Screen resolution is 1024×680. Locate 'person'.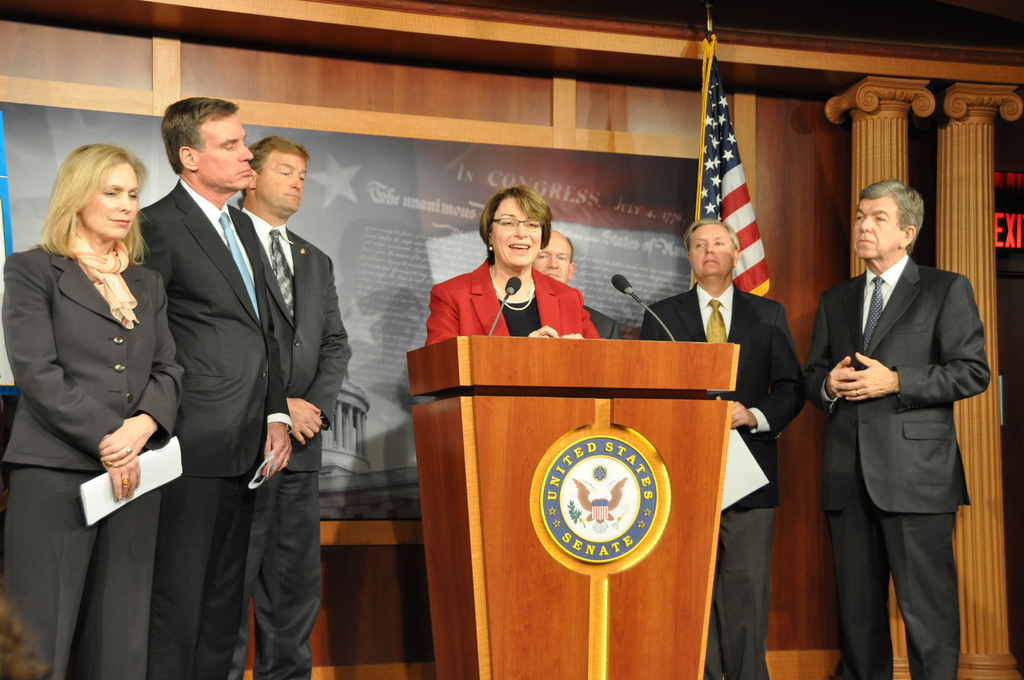
{"x1": 810, "y1": 185, "x2": 988, "y2": 679}.
